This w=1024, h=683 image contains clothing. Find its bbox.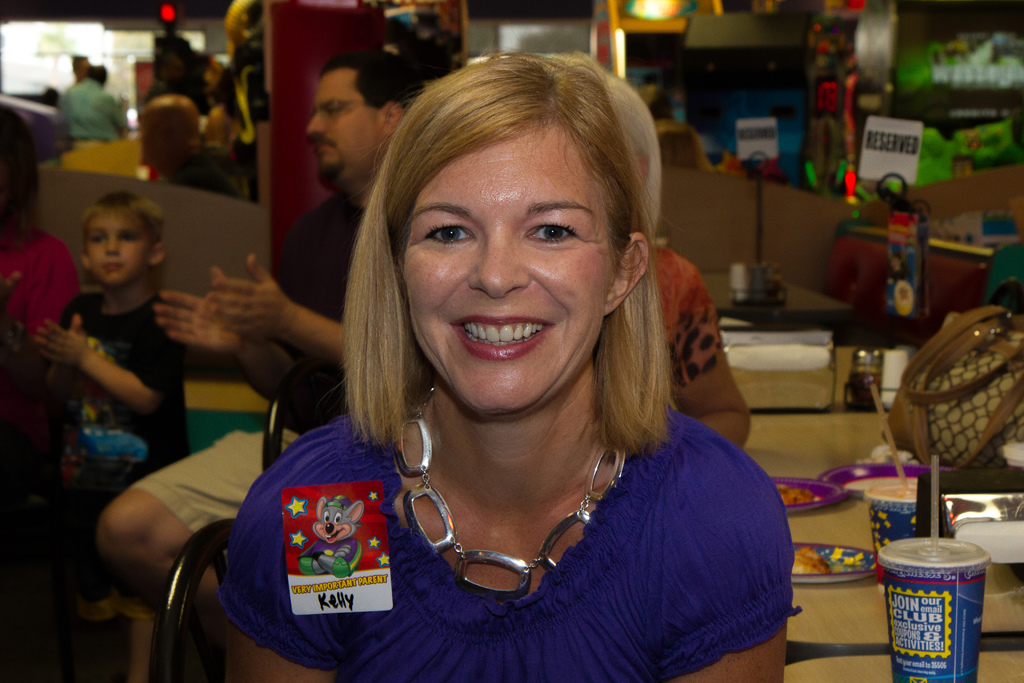
l=56, t=77, r=131, b=151.
